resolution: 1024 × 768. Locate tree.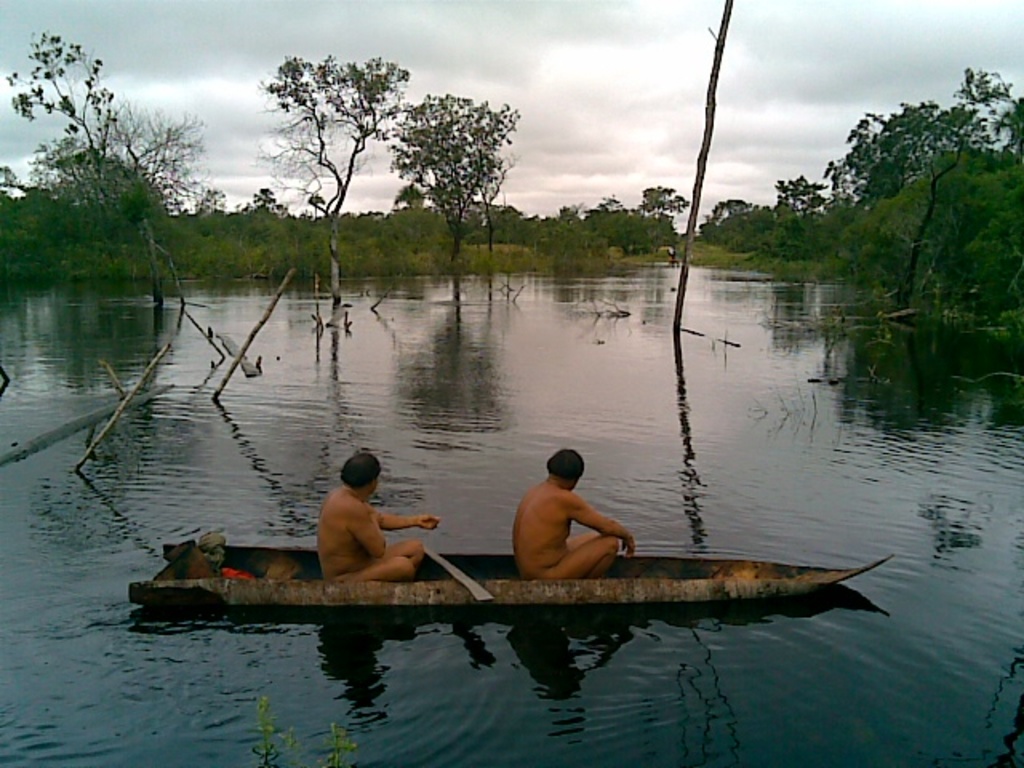
637,184,683,229.
